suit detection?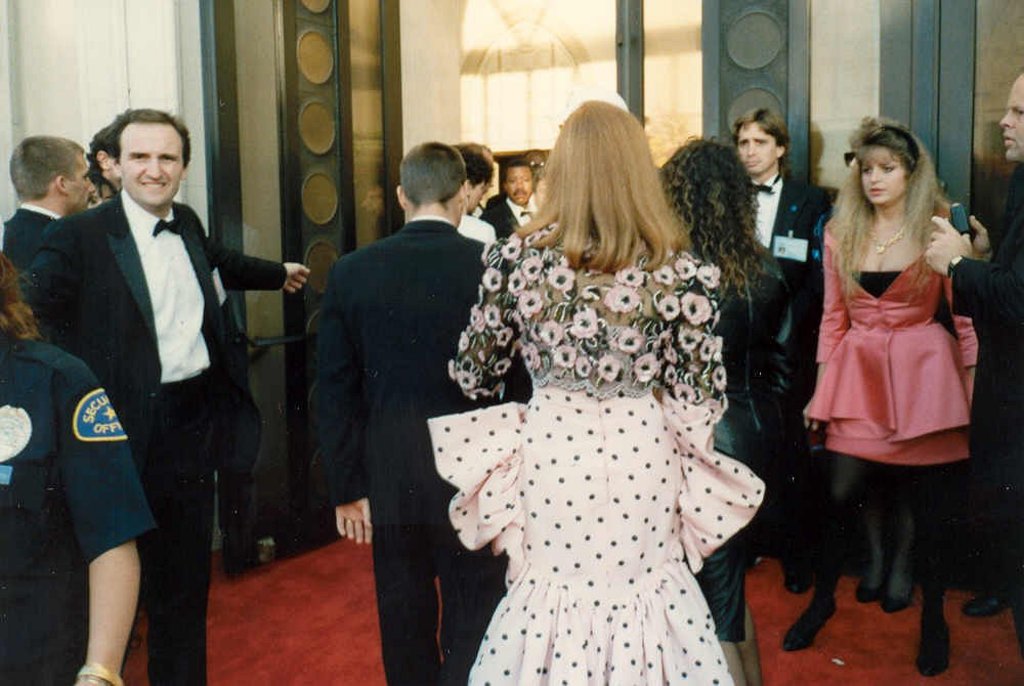
crop(301, 131, 543, 661)
